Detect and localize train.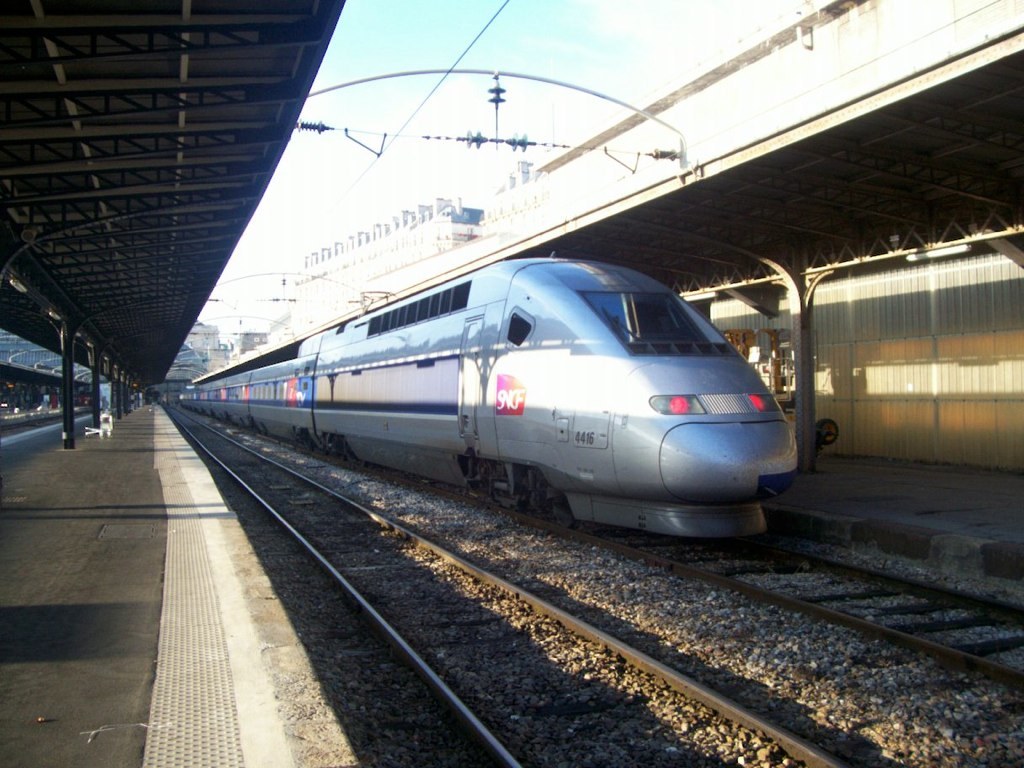
Localized at l=179, t=253, r=798, b=541.
